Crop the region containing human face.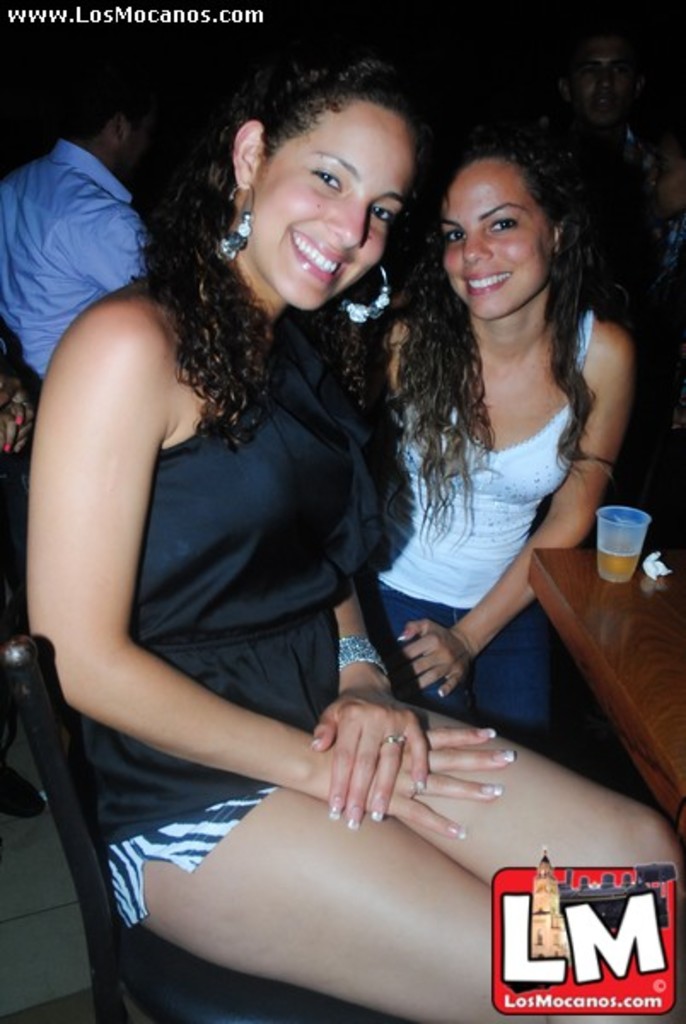
Crop region: 249,101,413,311.
